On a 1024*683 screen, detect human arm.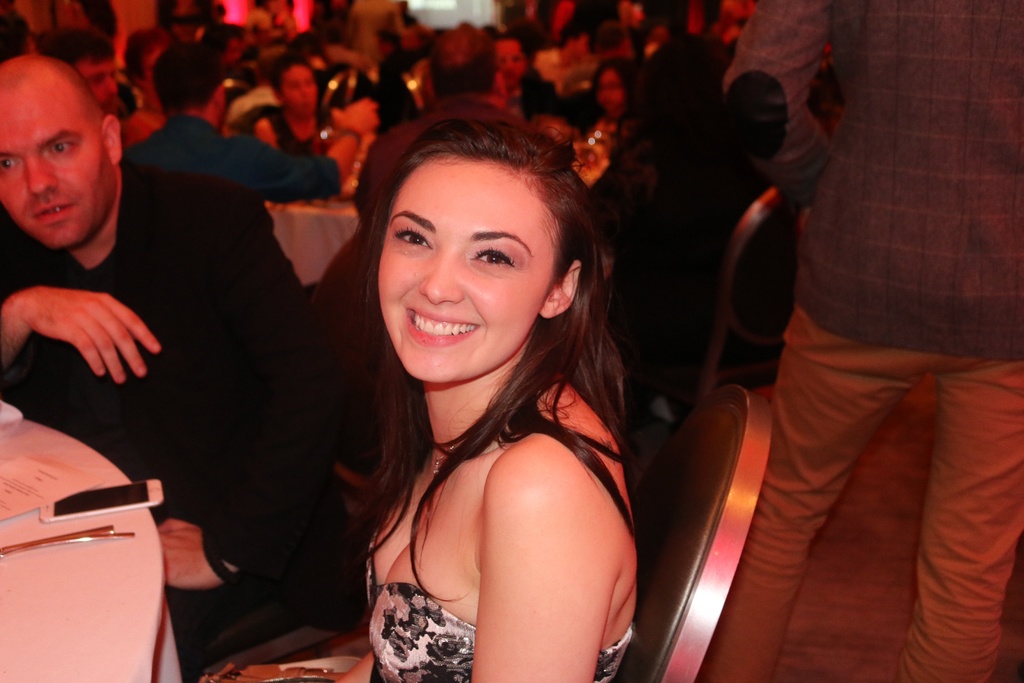
<region>717, 0, 858, 210</region>.
